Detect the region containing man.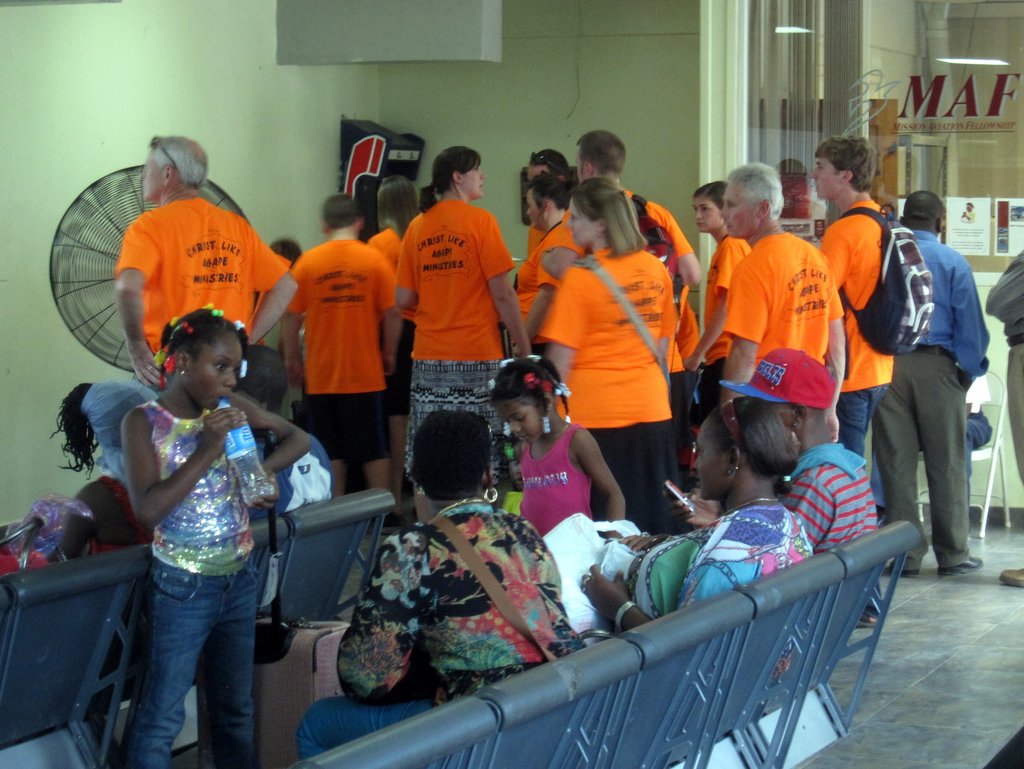
[left=231, top=344, right=335, bottom=522].
